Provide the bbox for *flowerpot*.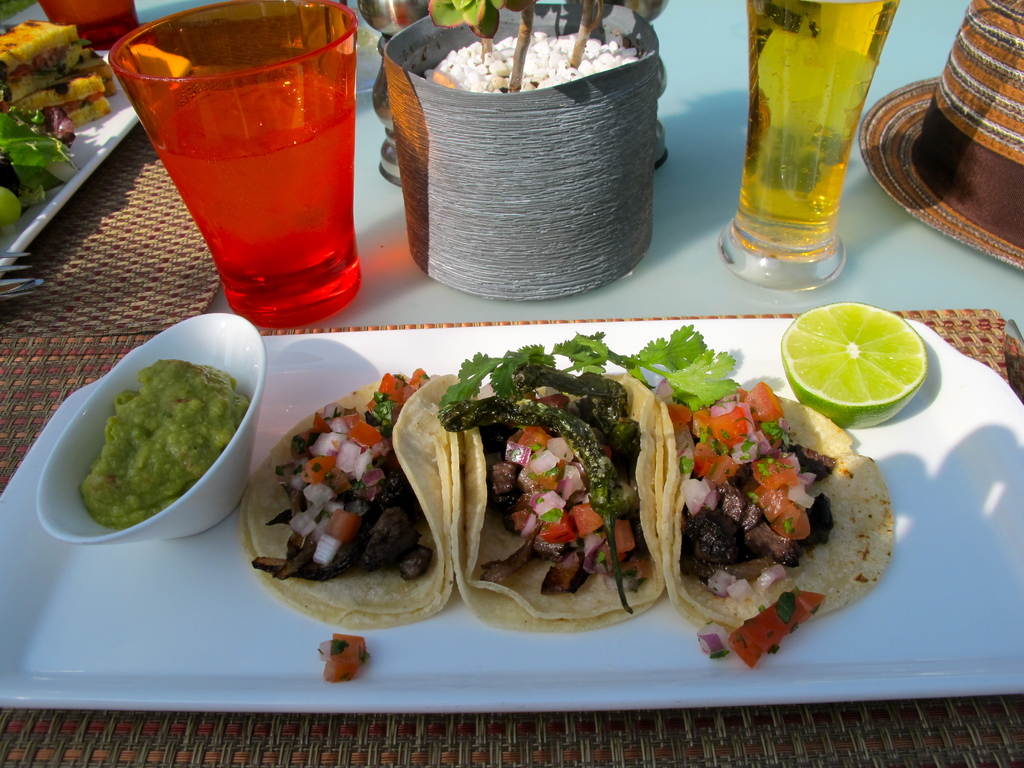
(x1=376, y1=1, x2=664, y2=316).
